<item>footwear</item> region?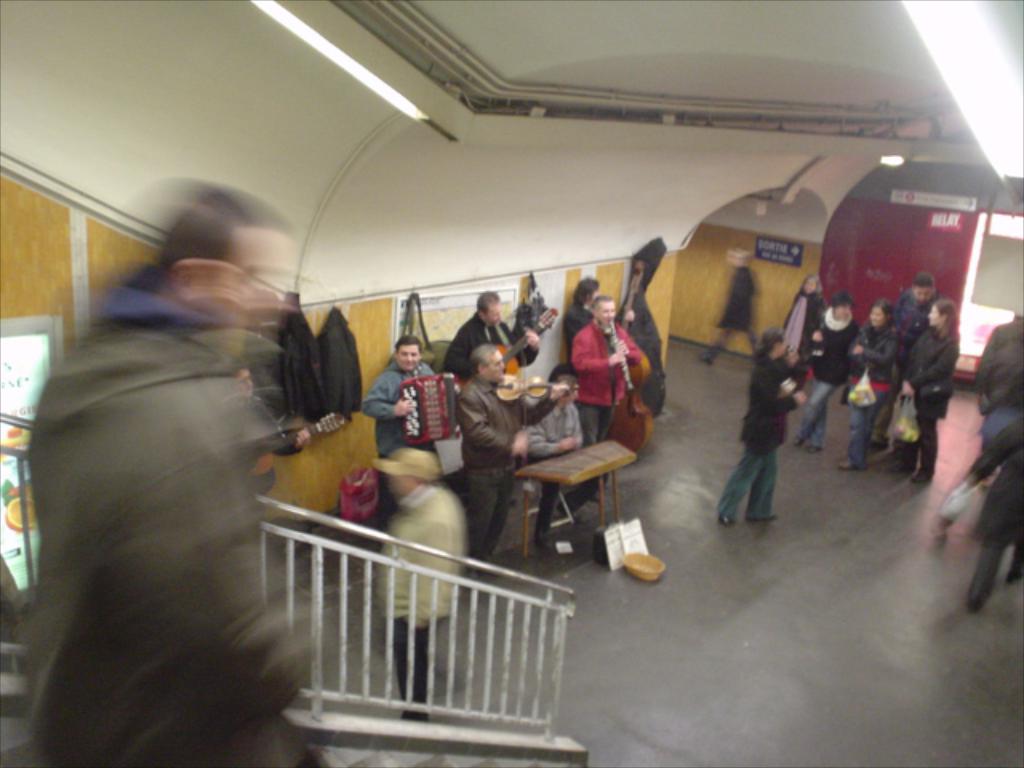
x1=278 y1=536 x2=312 y2=562
